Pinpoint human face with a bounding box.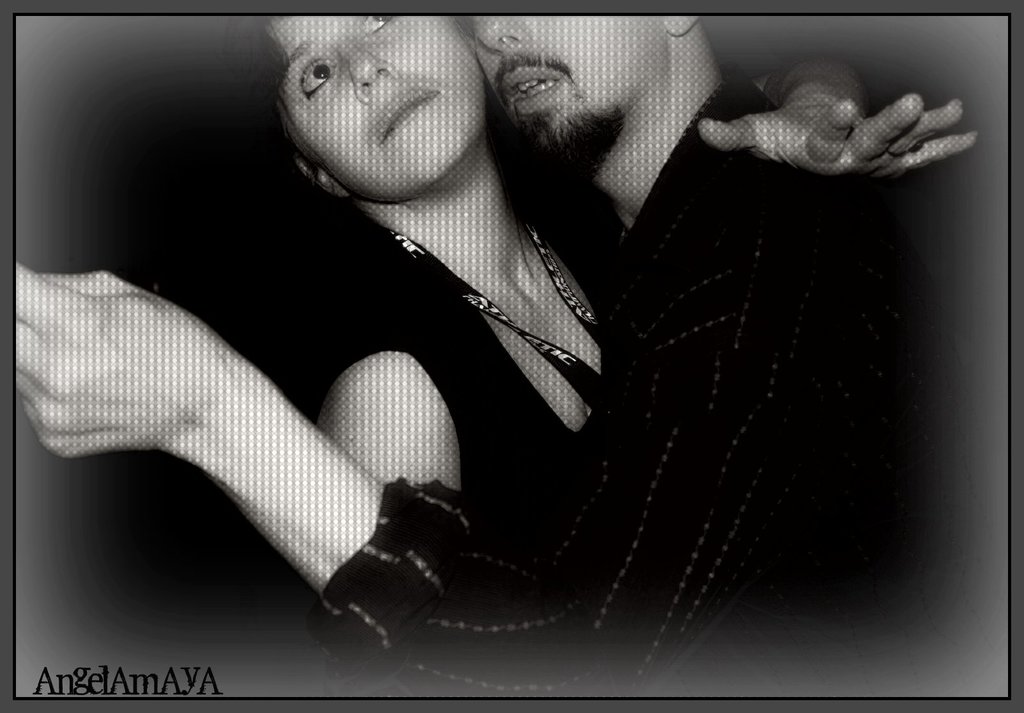
bbox=(280, 15, 484, 184).
